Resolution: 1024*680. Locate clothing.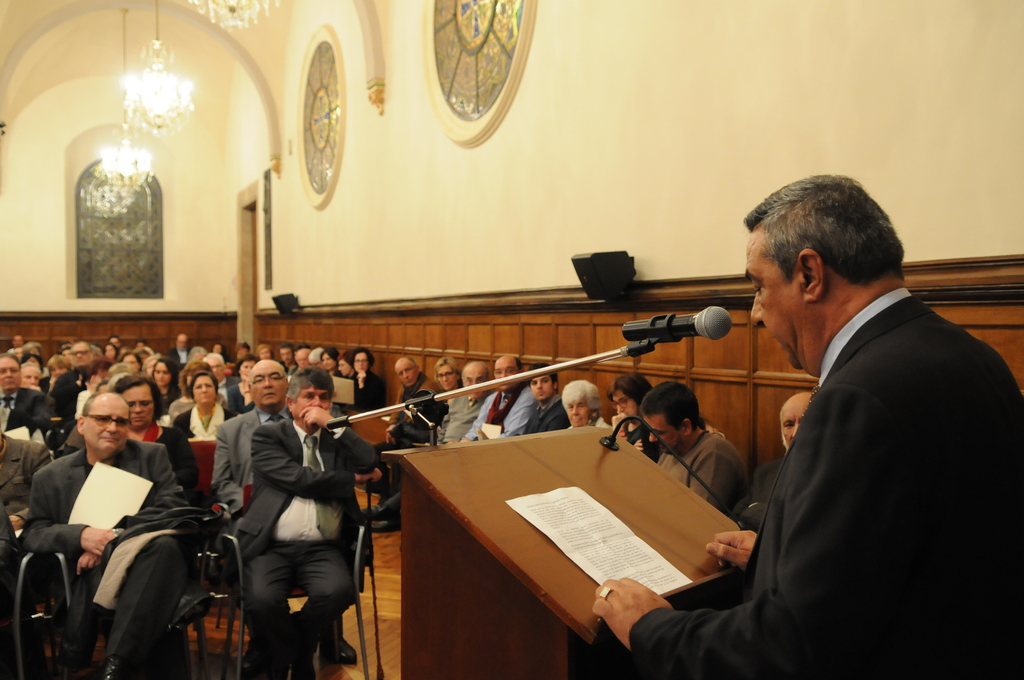
select_region(163, 346, 186, 364).
